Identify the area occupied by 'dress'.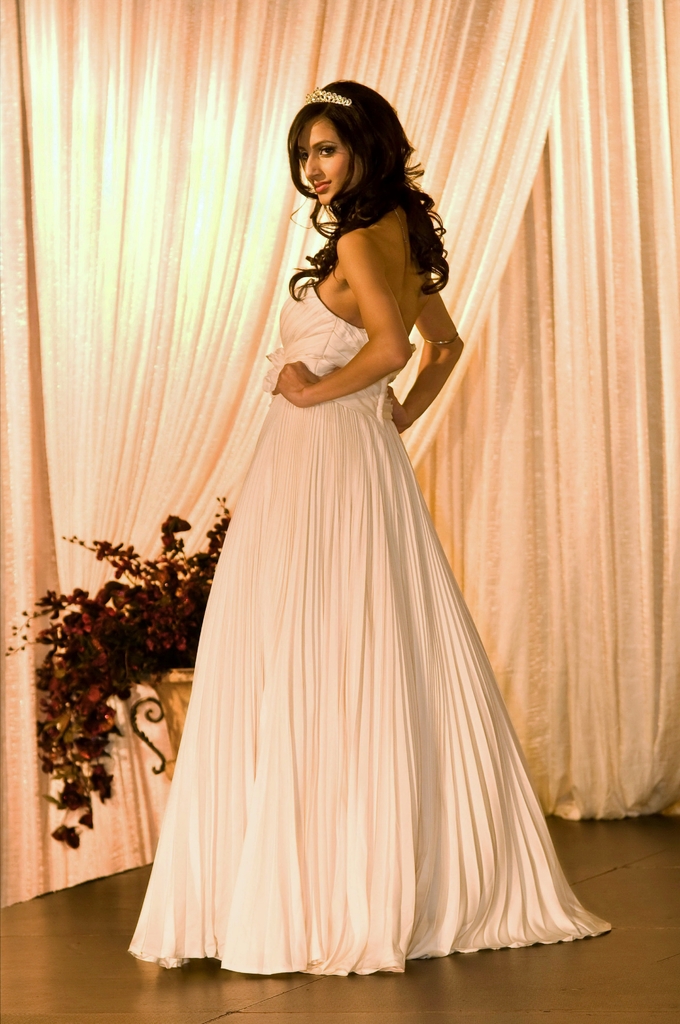
Area: (left=129, top=276, right=613, bottom=975).
